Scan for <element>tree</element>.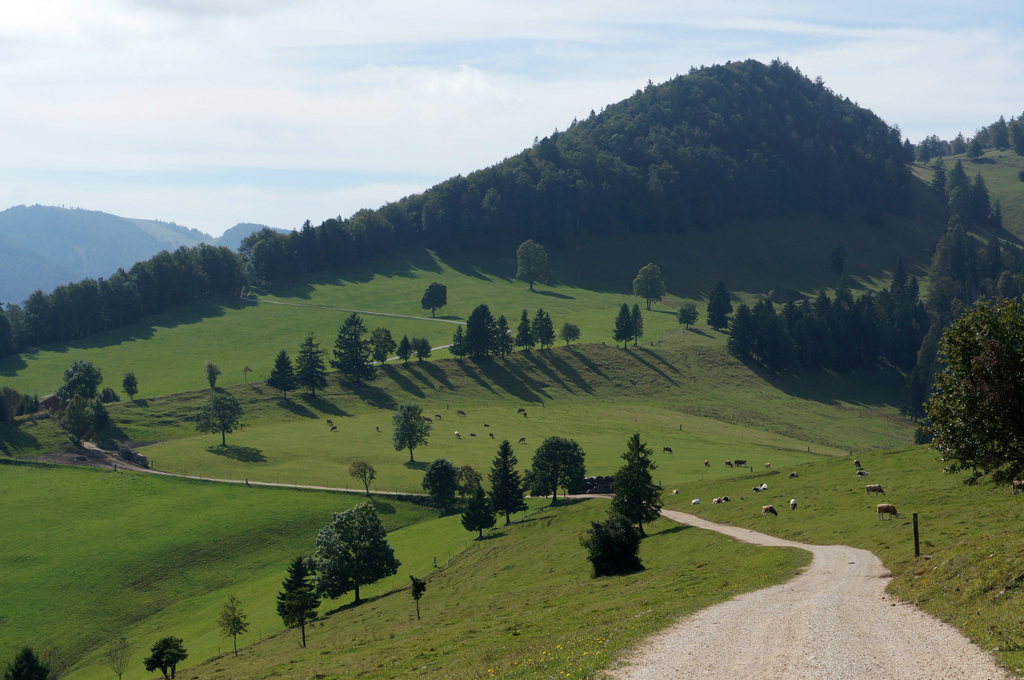
Scan result: BBox(147, 635, 189, 679).
